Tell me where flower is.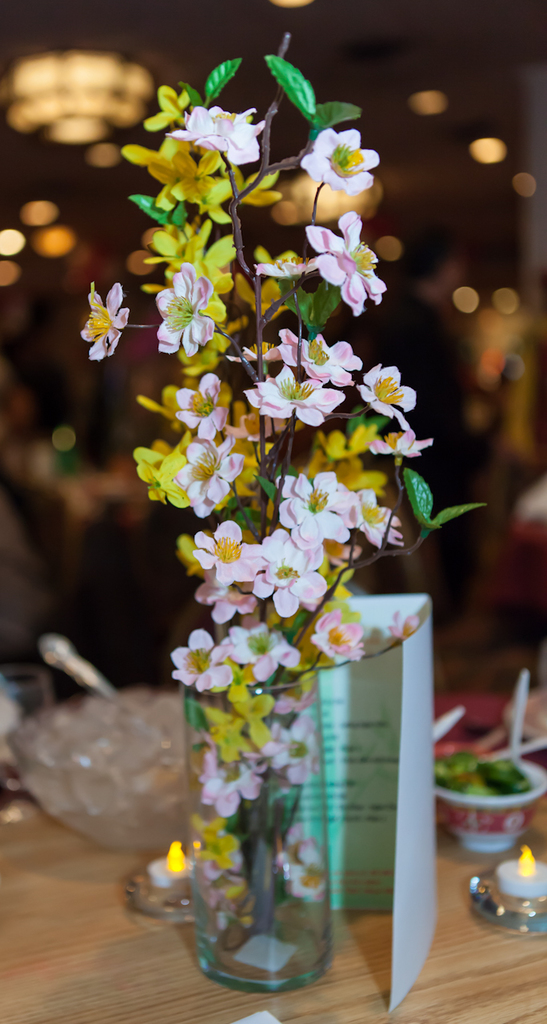
flower is at crop(391, 605, 416, 642).
